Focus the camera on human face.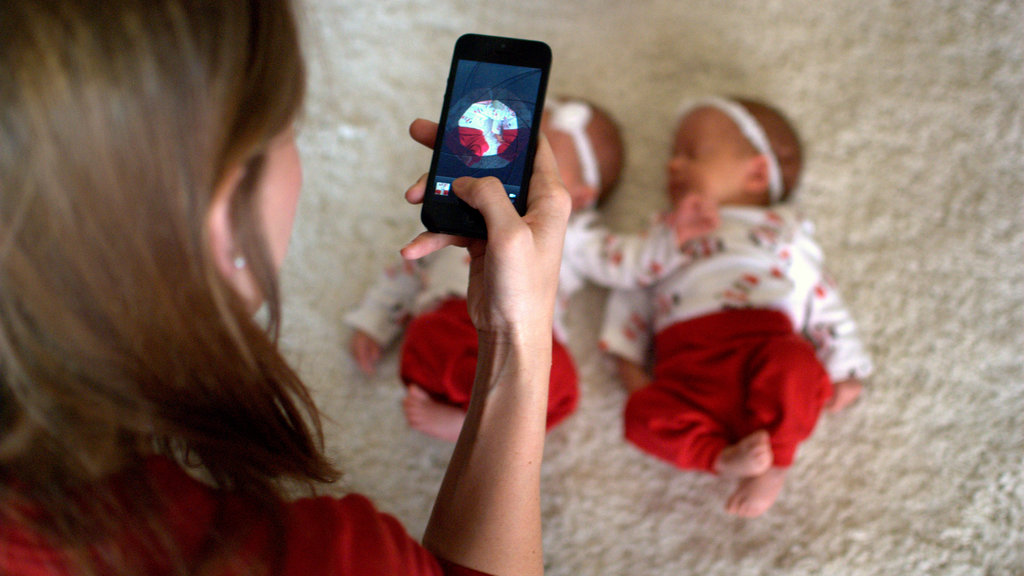
Focus region: (x1=538, y1=114, x2=579, y2=184).
